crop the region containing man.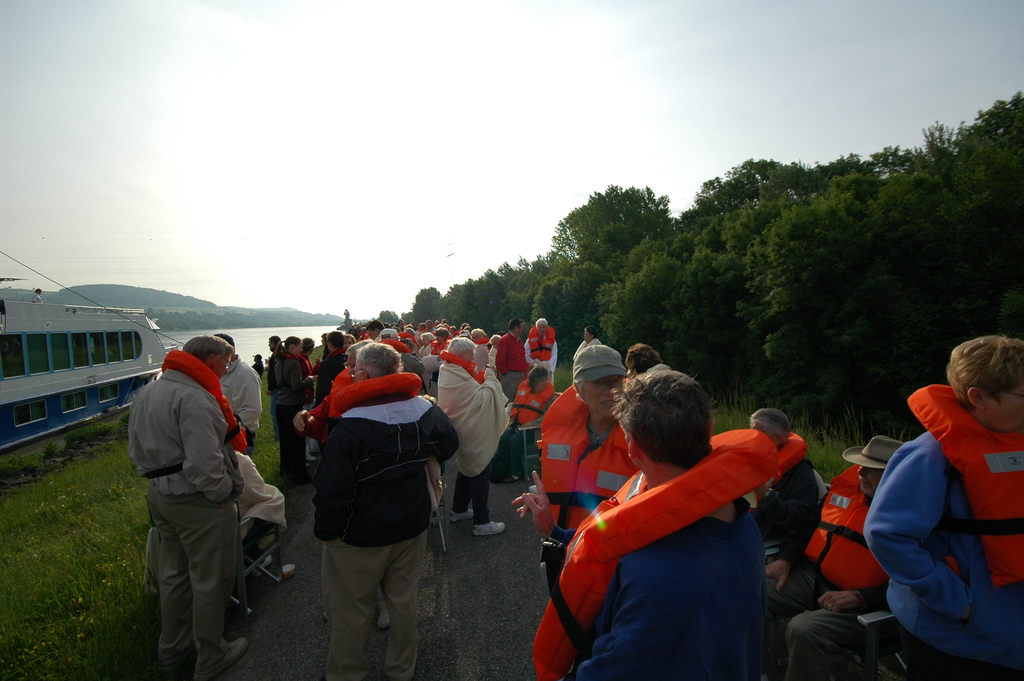
Crop region: (x1=735, y1=402, x2=831, y2=592).
